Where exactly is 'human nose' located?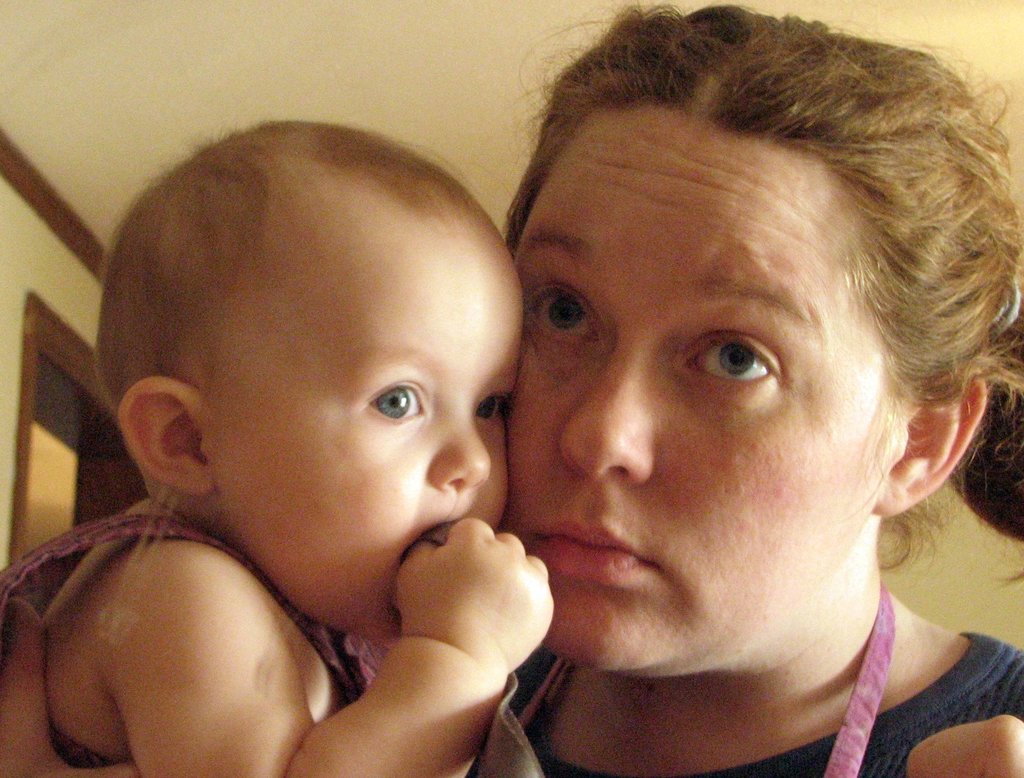
Its bounding box is 426 417 492 492.
